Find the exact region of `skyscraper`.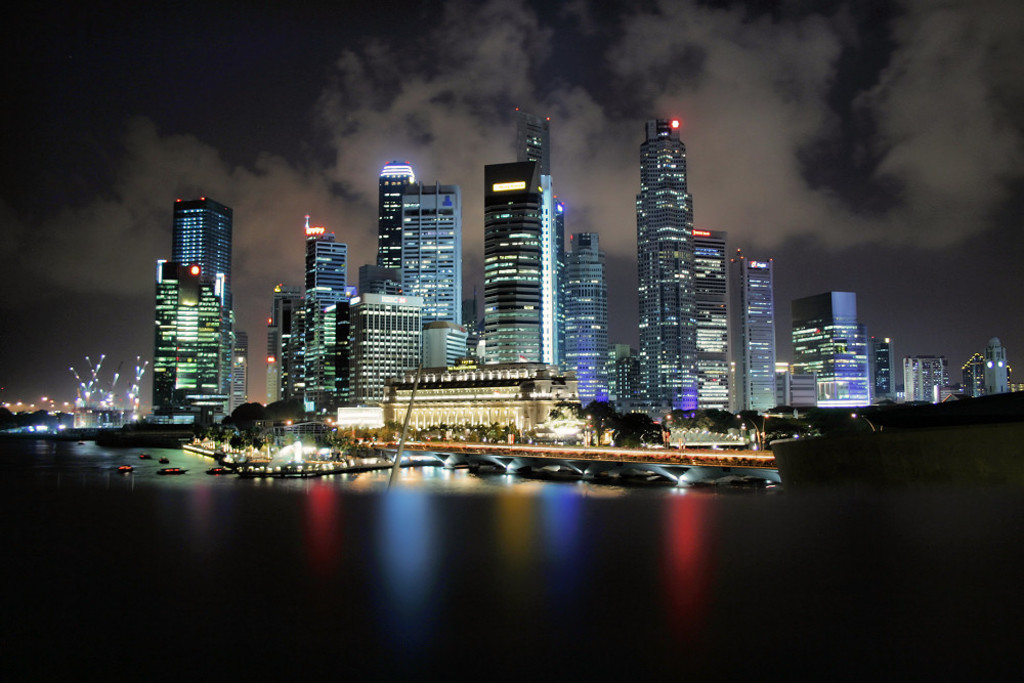
Exact region: 638:119:701:404.
